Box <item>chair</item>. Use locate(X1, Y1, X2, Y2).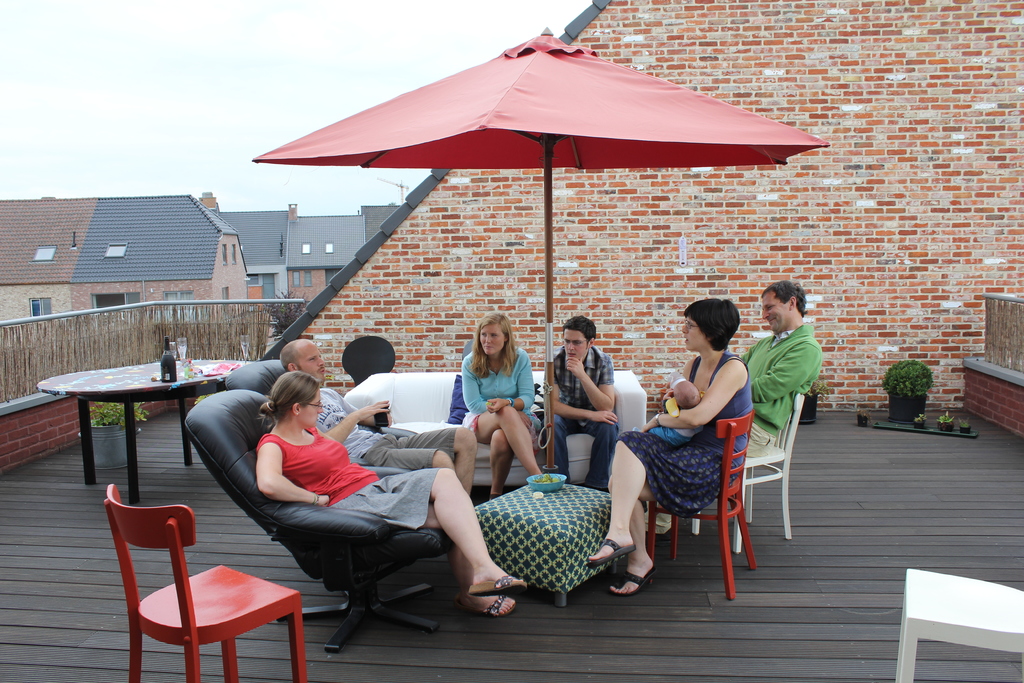
locate(219, 356, 284, 391).
